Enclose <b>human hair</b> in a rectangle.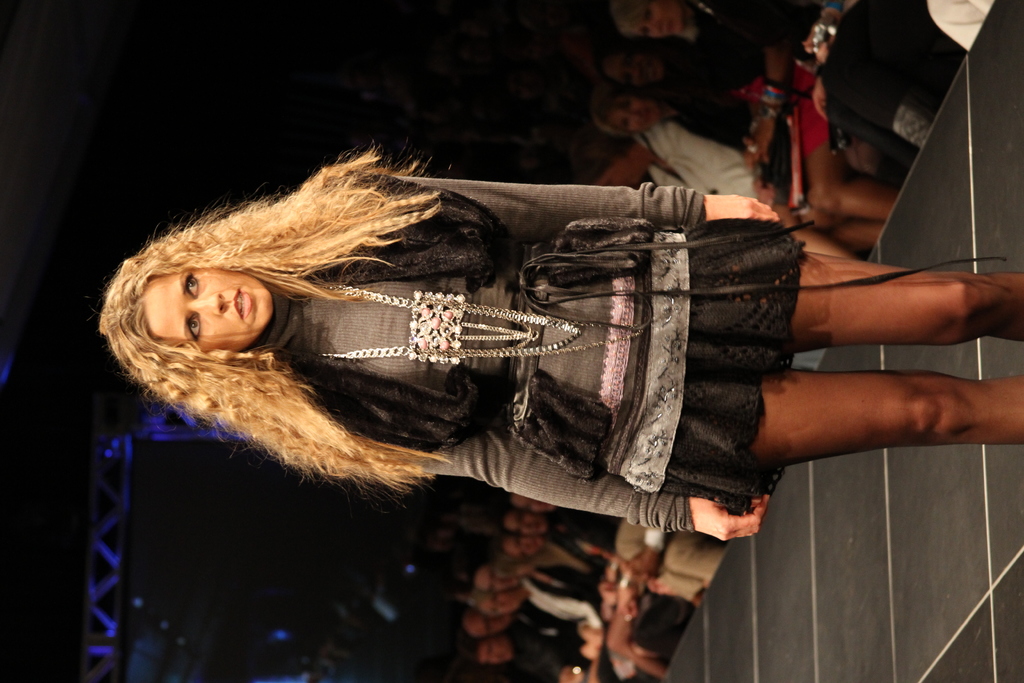
left=591, top=88, right=636, bottom=139.
